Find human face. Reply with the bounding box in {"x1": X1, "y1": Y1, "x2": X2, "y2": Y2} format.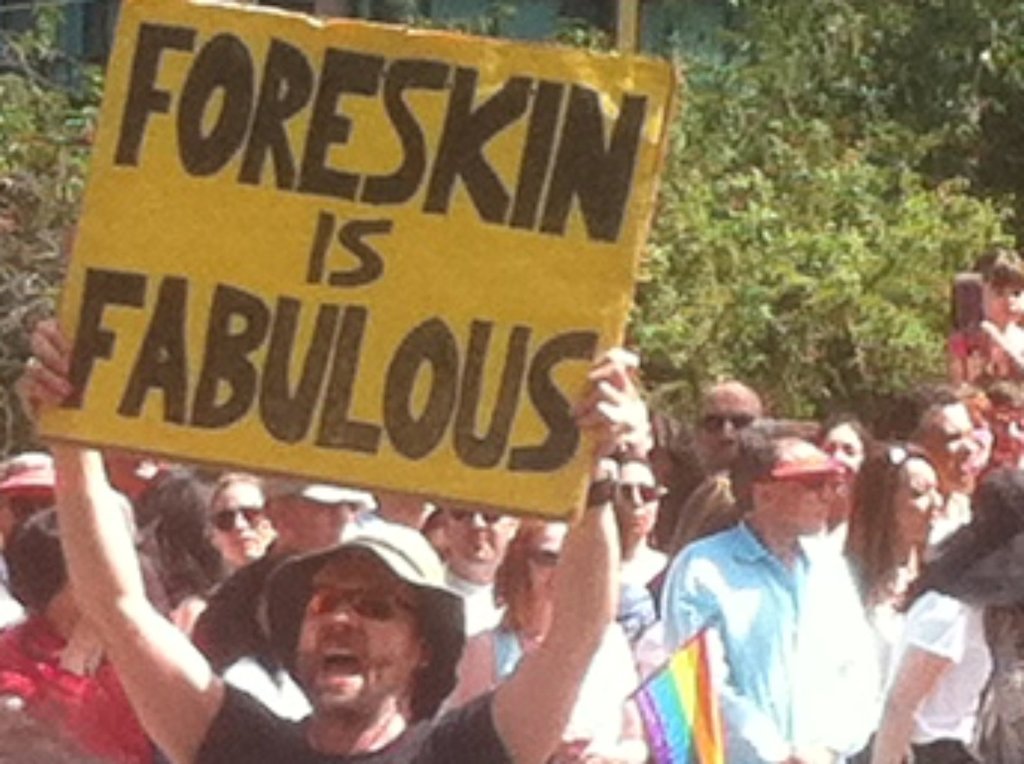
{"x1": 895, "y1": 461, "x2": 941, "y2": 539}.
